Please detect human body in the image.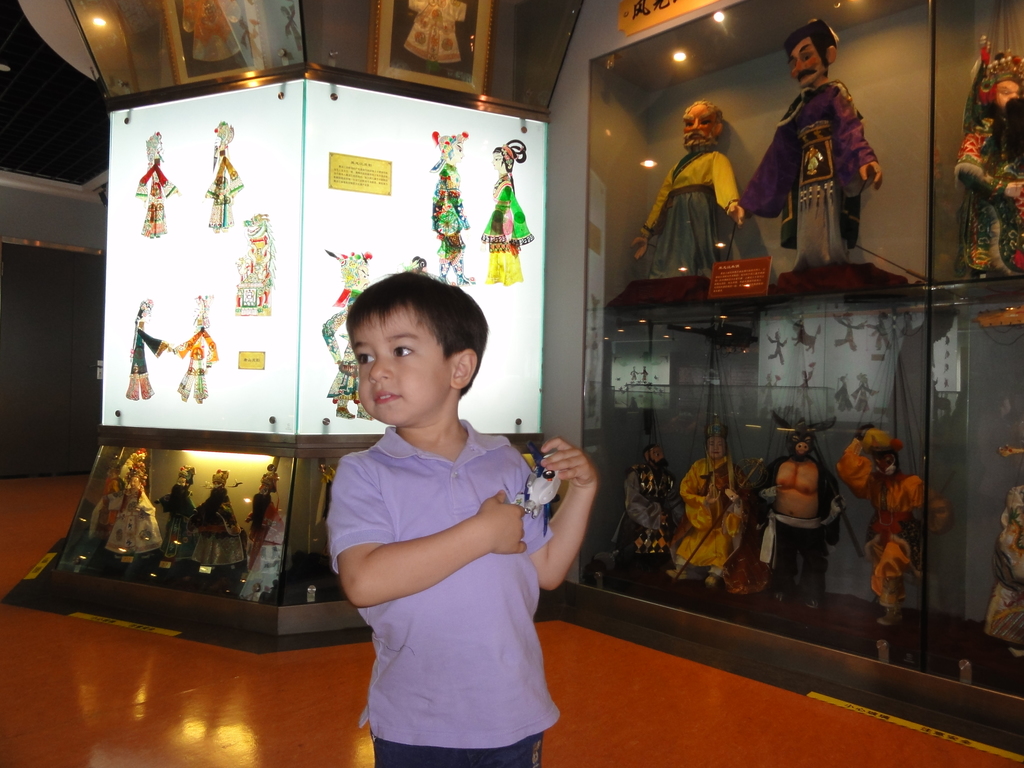
select_region(323, 308, 371, 422).
